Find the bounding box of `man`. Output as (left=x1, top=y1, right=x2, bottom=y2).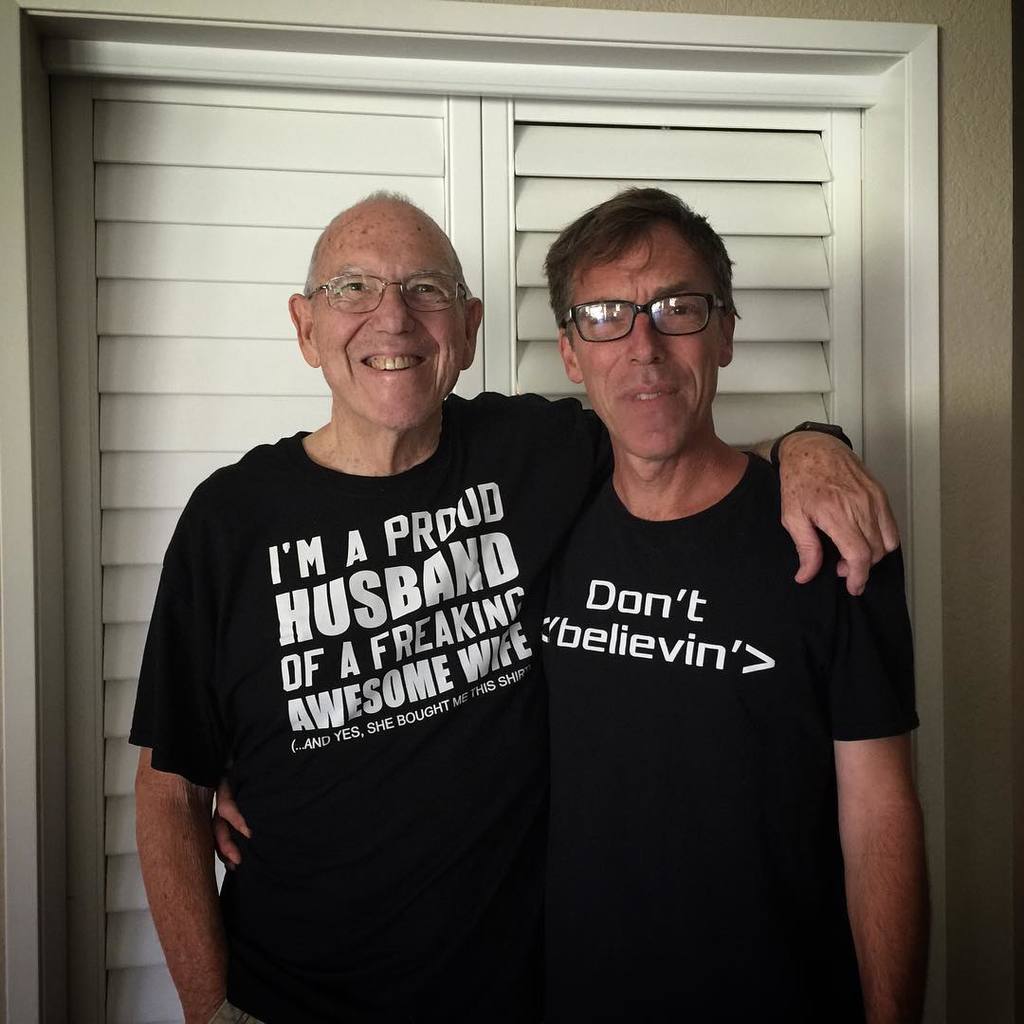
(left=204, top=187, right=932, bottom=1023).
